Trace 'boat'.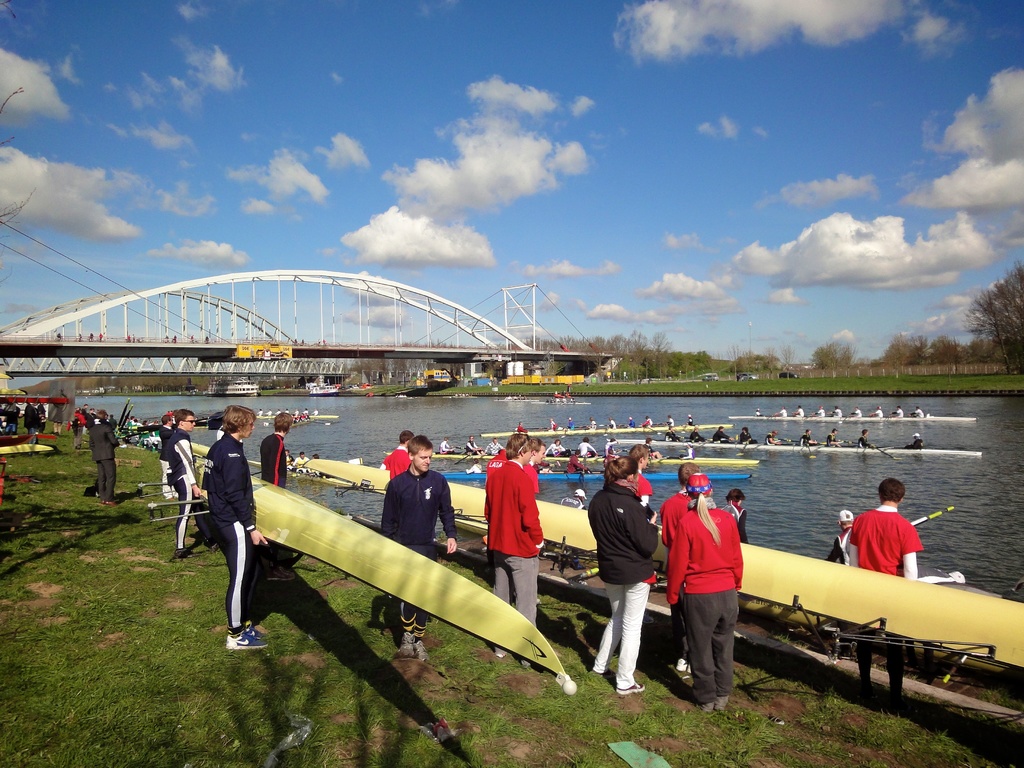
Traced to bbox(257, 412, 340, 424).
